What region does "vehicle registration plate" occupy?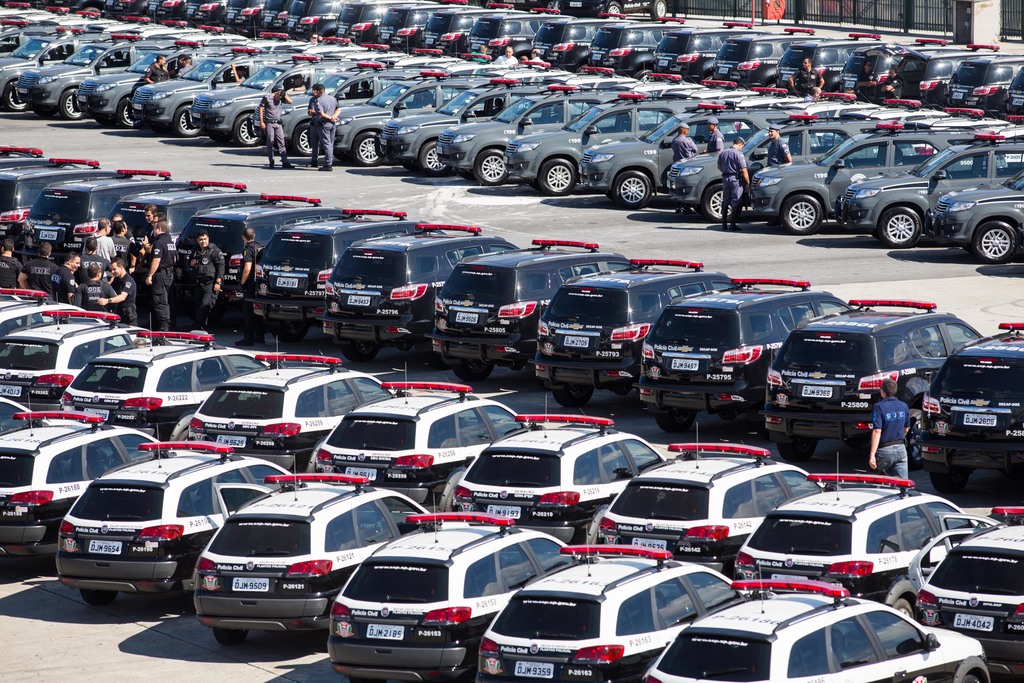
<box>454,312,476,322</box>.
